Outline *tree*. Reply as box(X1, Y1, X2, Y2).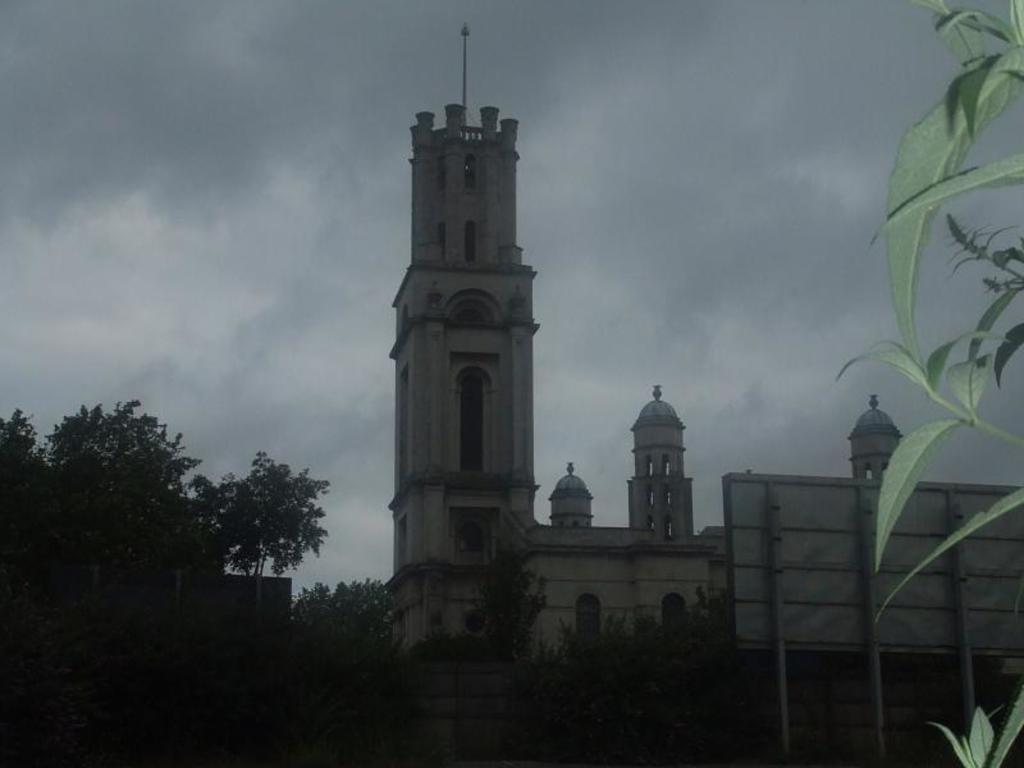
box(41, 372, 205, 604).
